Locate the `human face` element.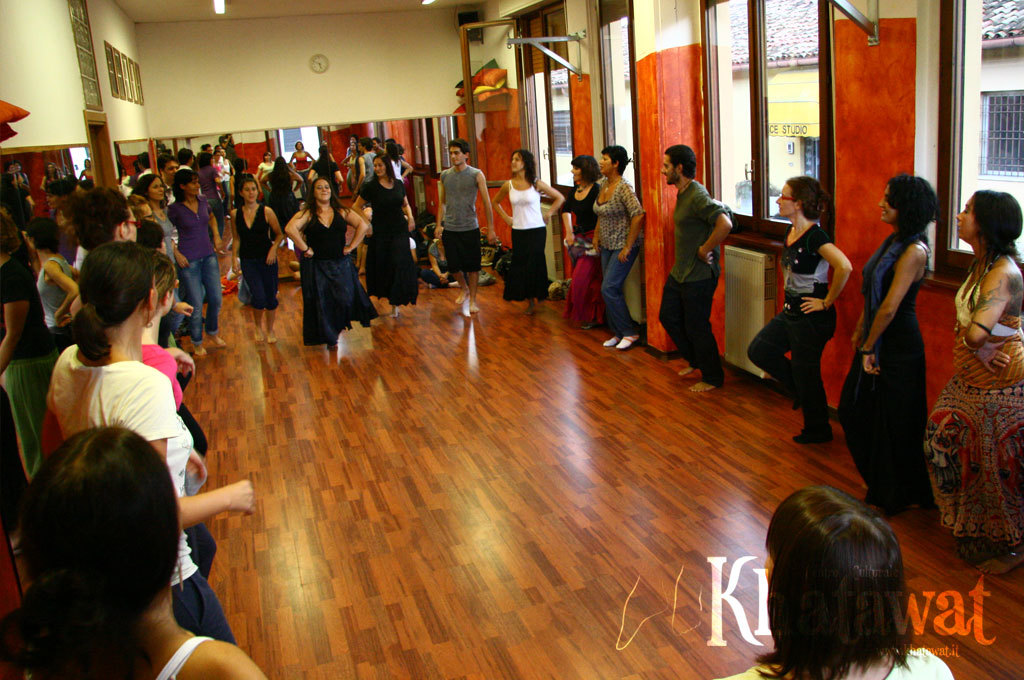
Element bbox: (x1=598, y1=154, x2=613, y2=175).
